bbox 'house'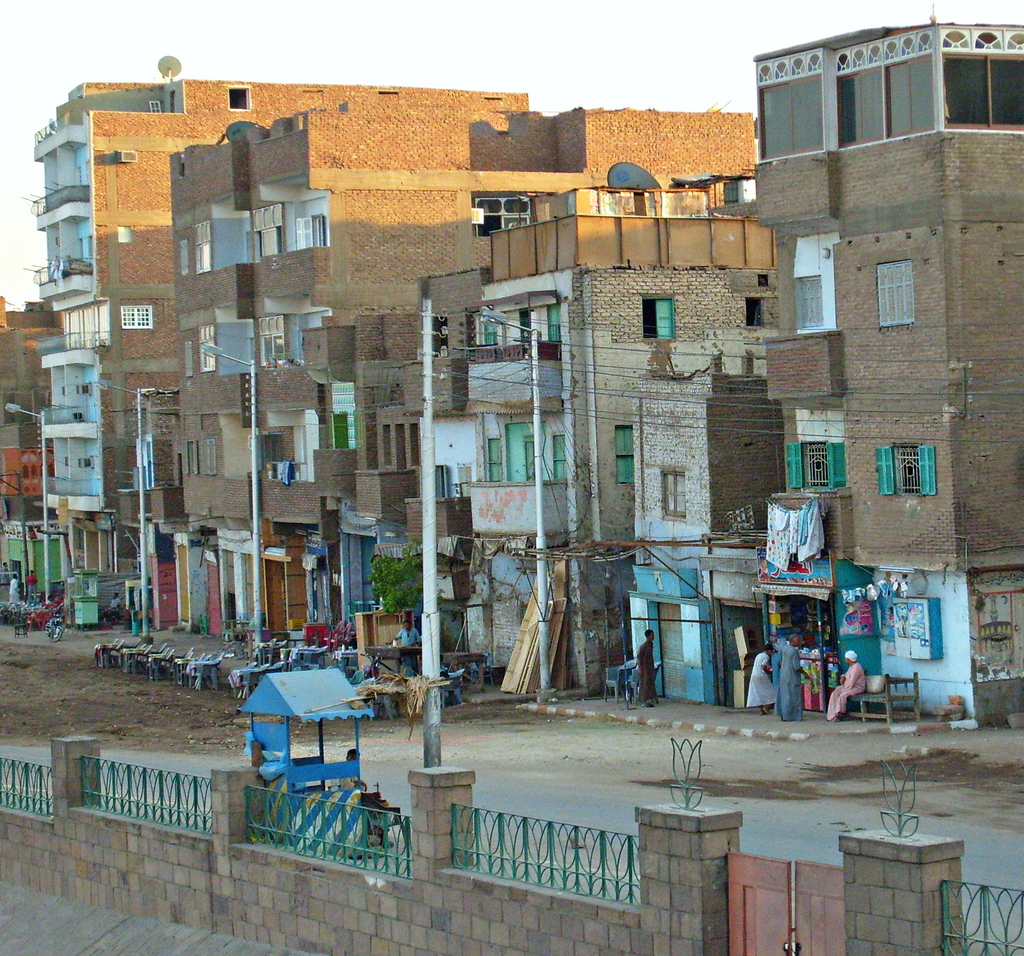
{"left": 746, "top": 10, "right": 1023, "bottom": 727}
